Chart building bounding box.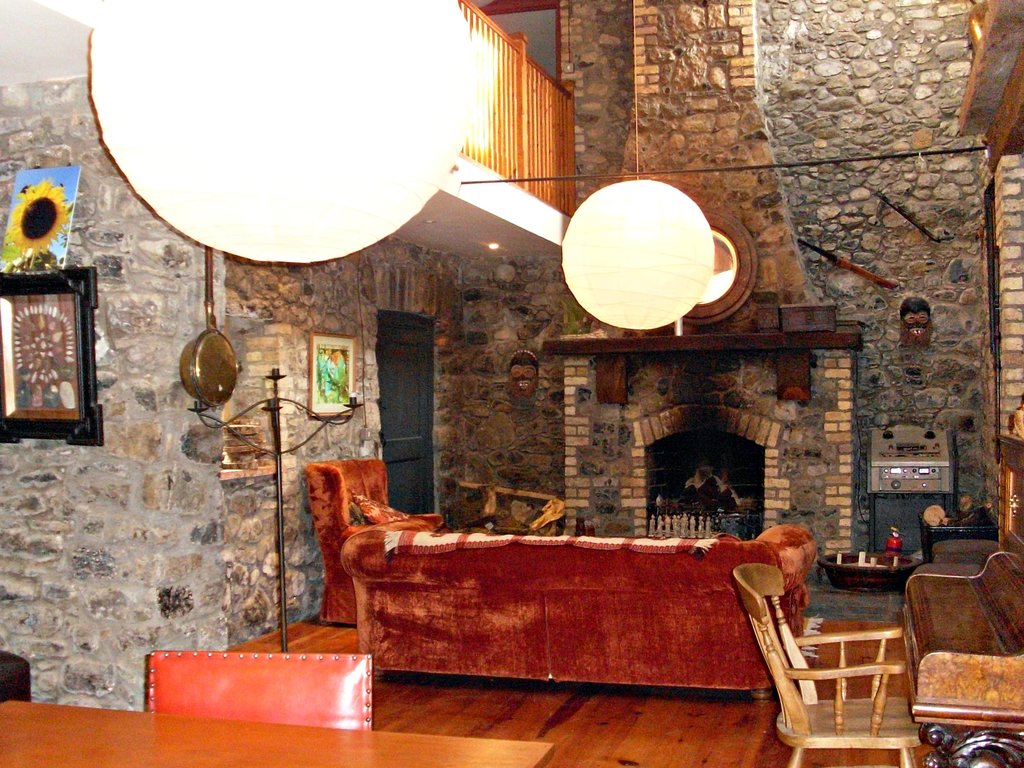
Charted: [0, 1, 1021, 765].
